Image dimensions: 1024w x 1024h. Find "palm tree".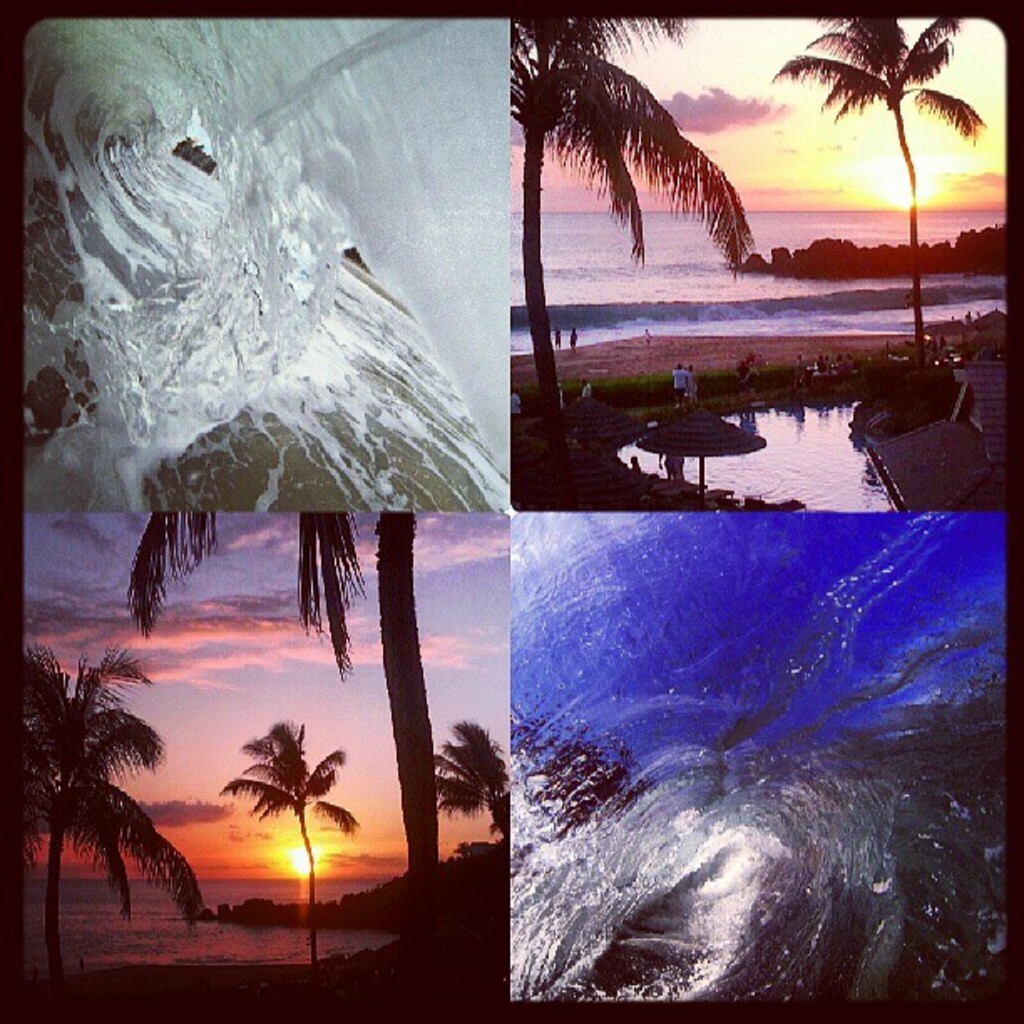
129/509/437/902.
